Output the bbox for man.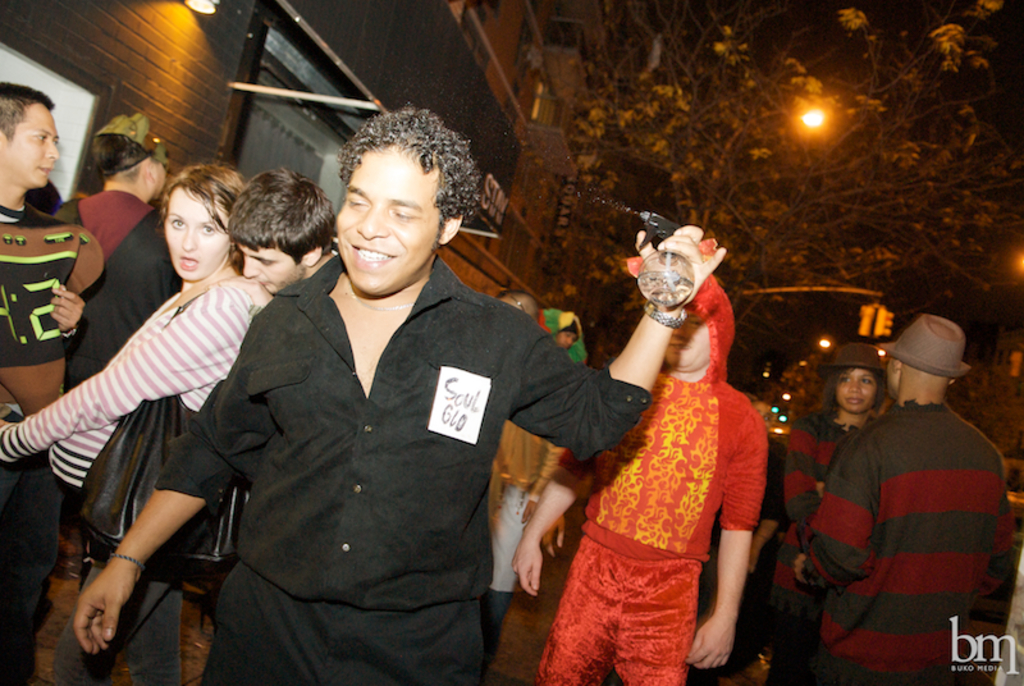
529,261,759,685.
